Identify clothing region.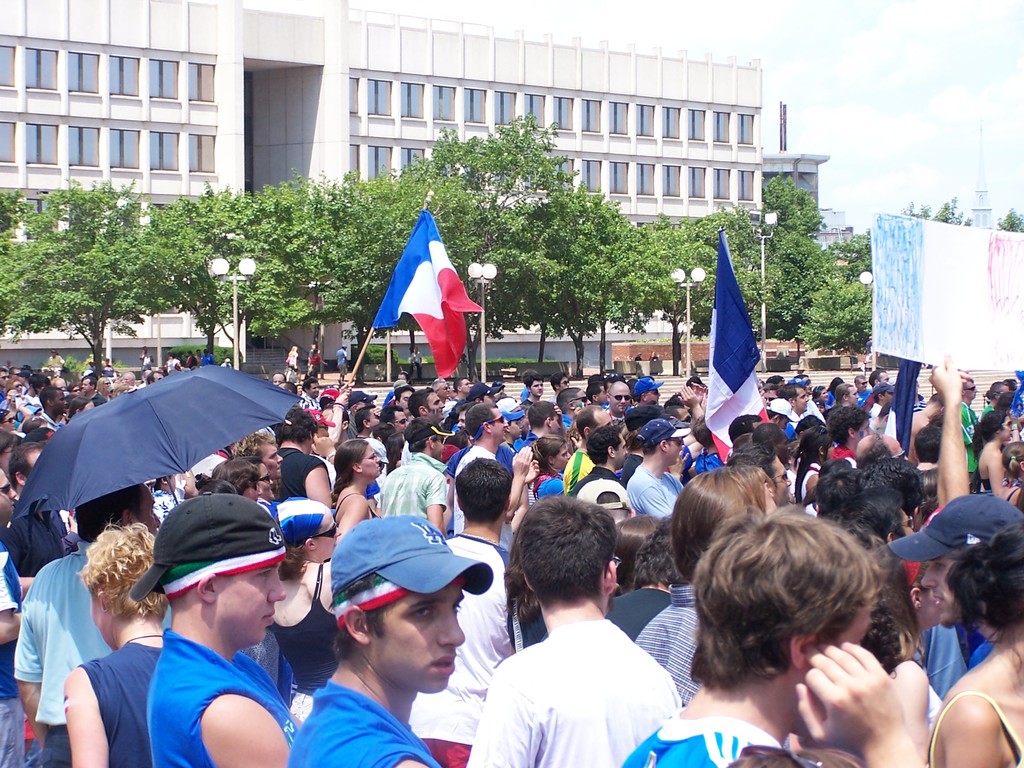
Region: pyautogui.locateOnScreen(79, 637, 175, 766).
